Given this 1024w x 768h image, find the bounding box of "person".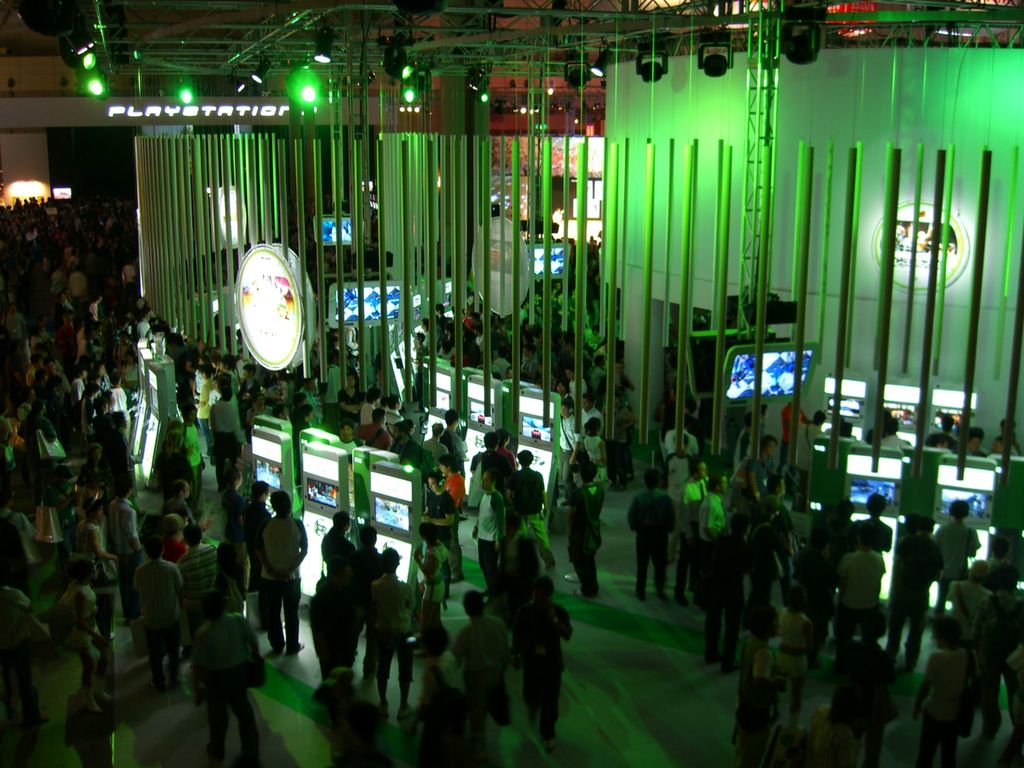
detection(515, 576, 575, 746).
